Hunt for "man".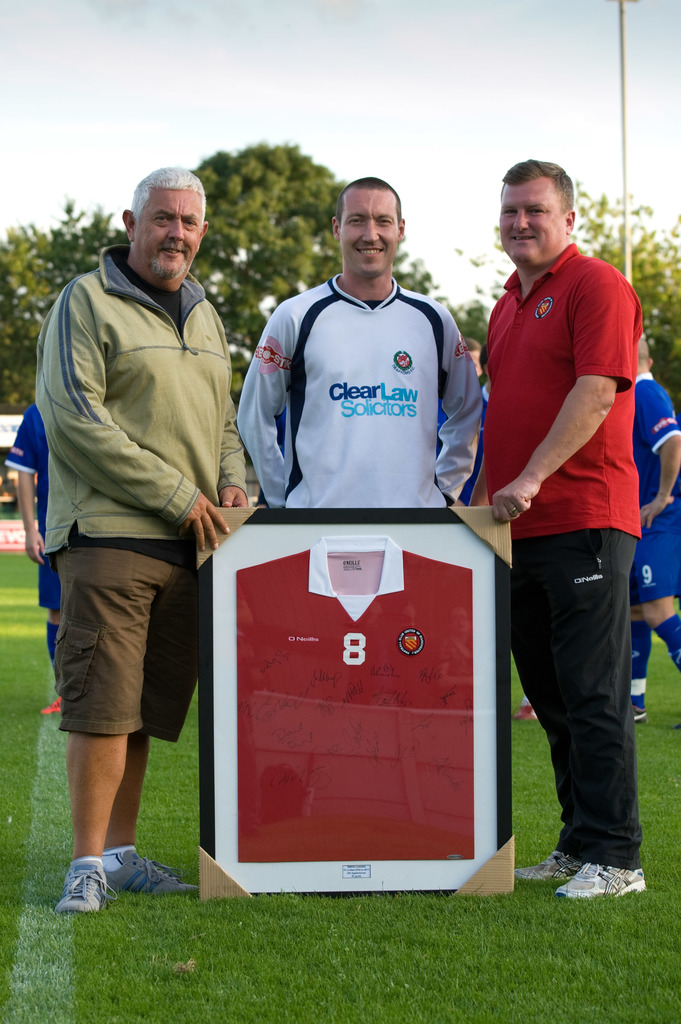
Hunted down at bbox=[26, 168, 269, 915].
